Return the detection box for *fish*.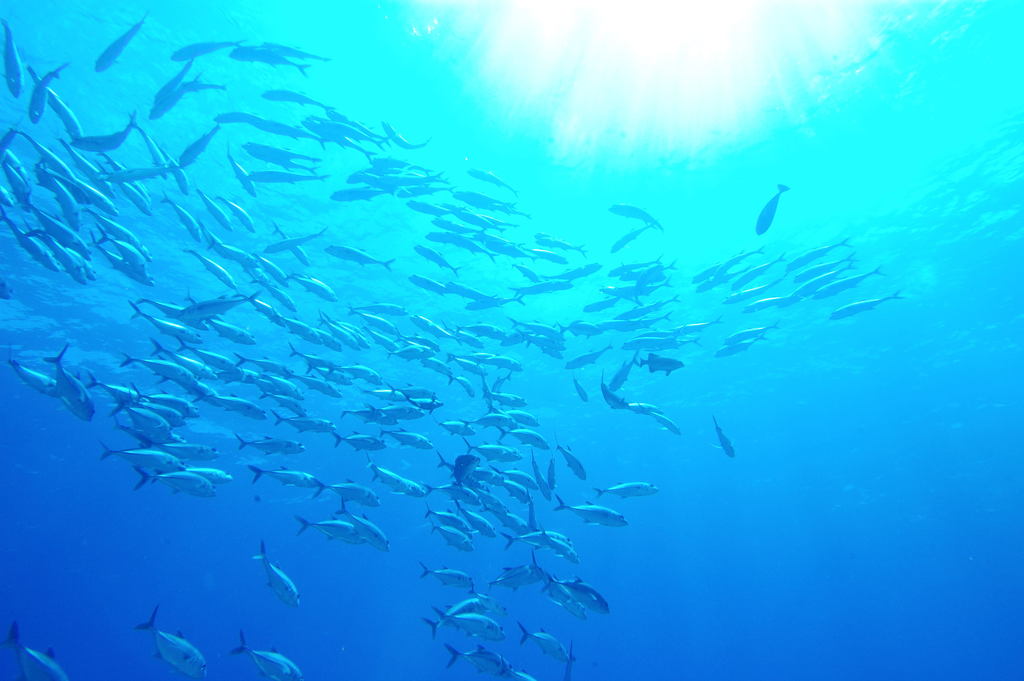
BBox(92, 9, 149, 72).
